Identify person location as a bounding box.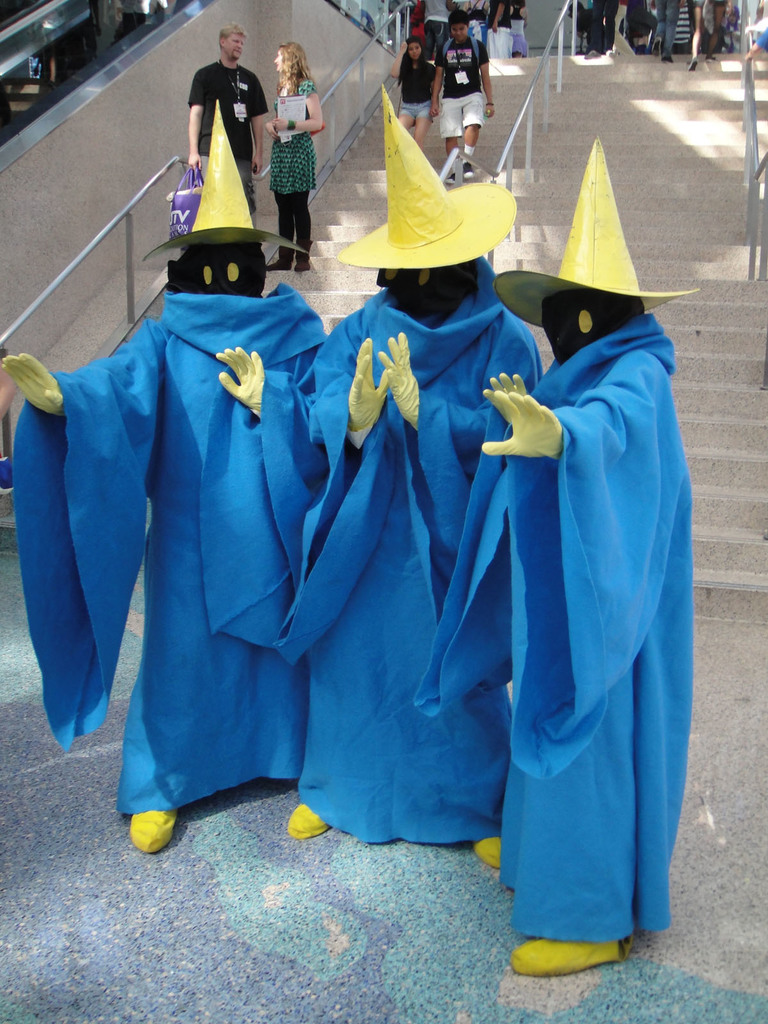
bbox=[436, 8, 495, 182].
